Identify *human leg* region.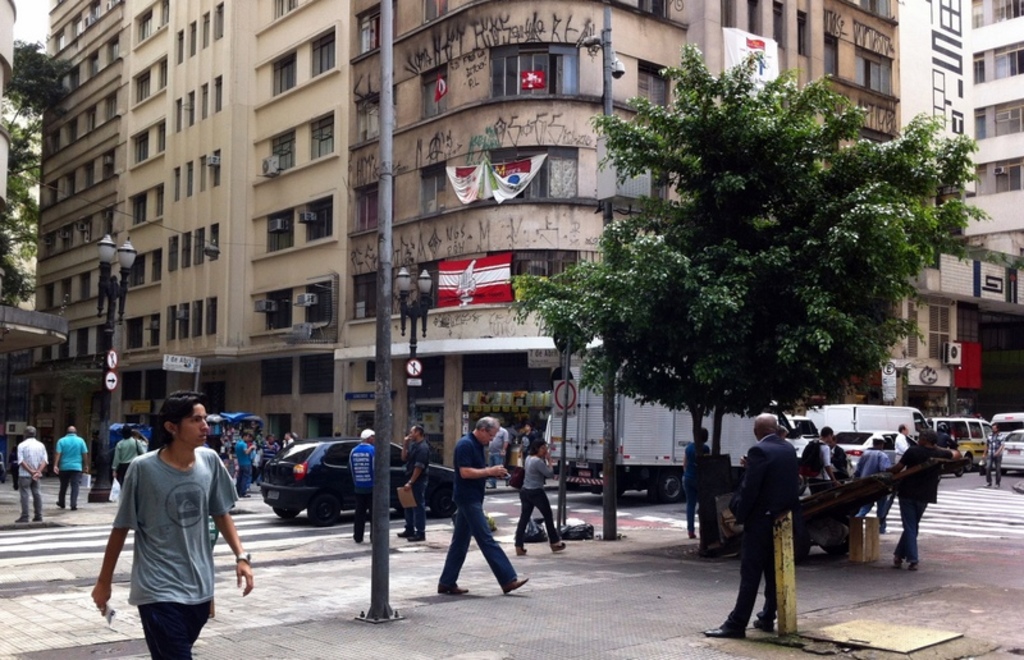
Region: x1=899 y1=496 x2=919 y2=576.
